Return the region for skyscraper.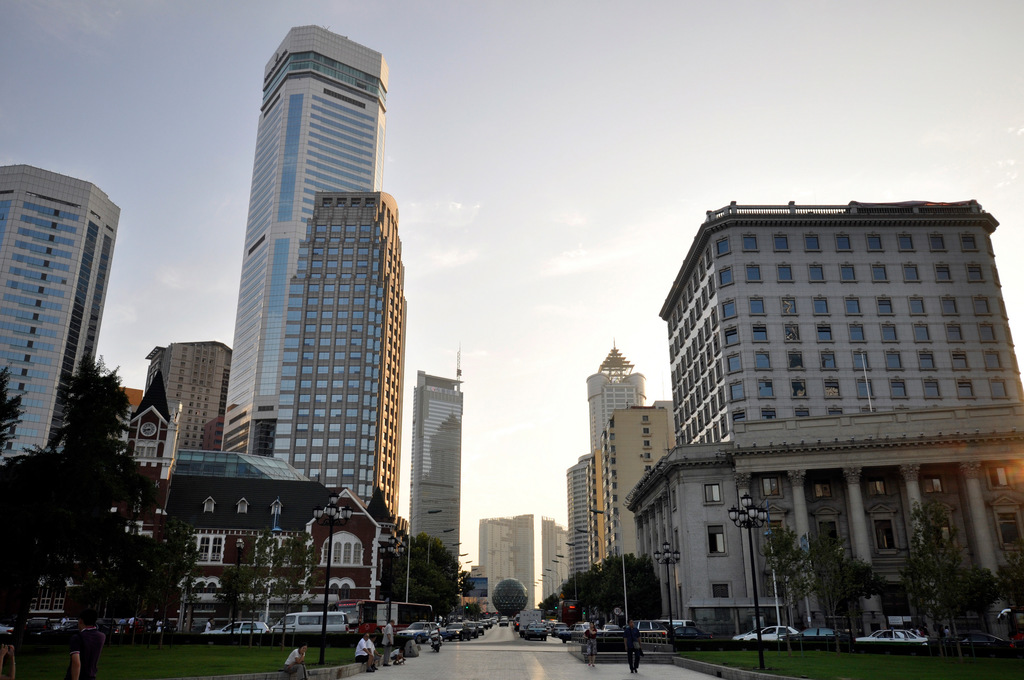
0:165:127:428.
